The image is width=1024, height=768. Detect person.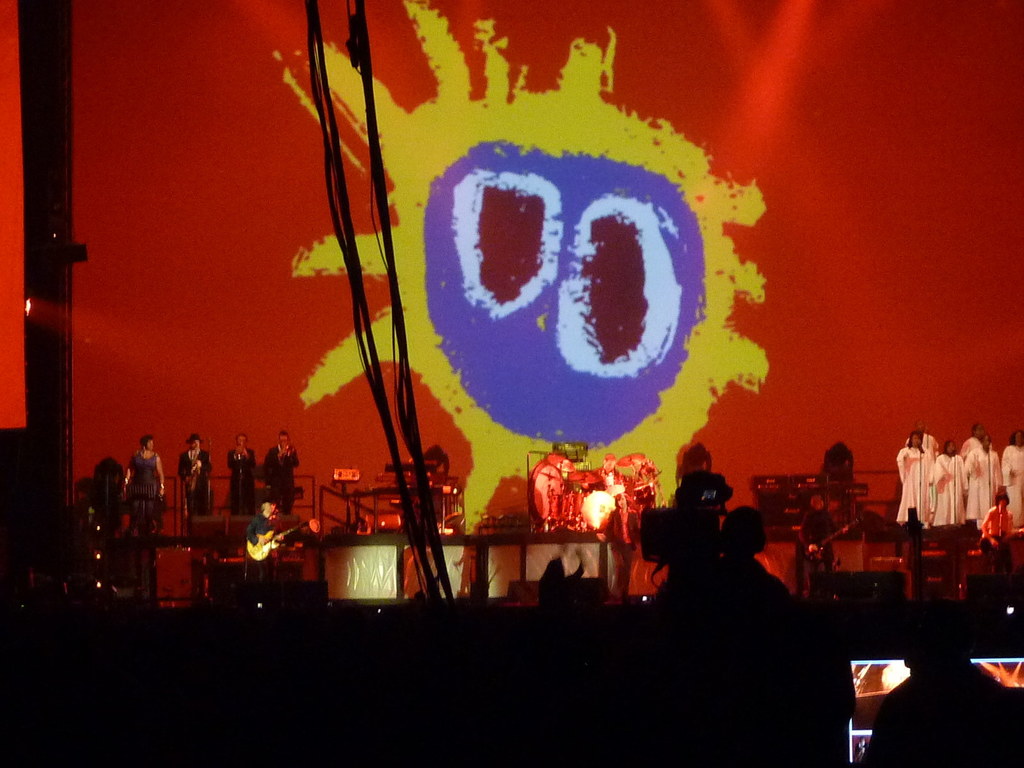
Detection: crop(953, 421, 998, 528).
